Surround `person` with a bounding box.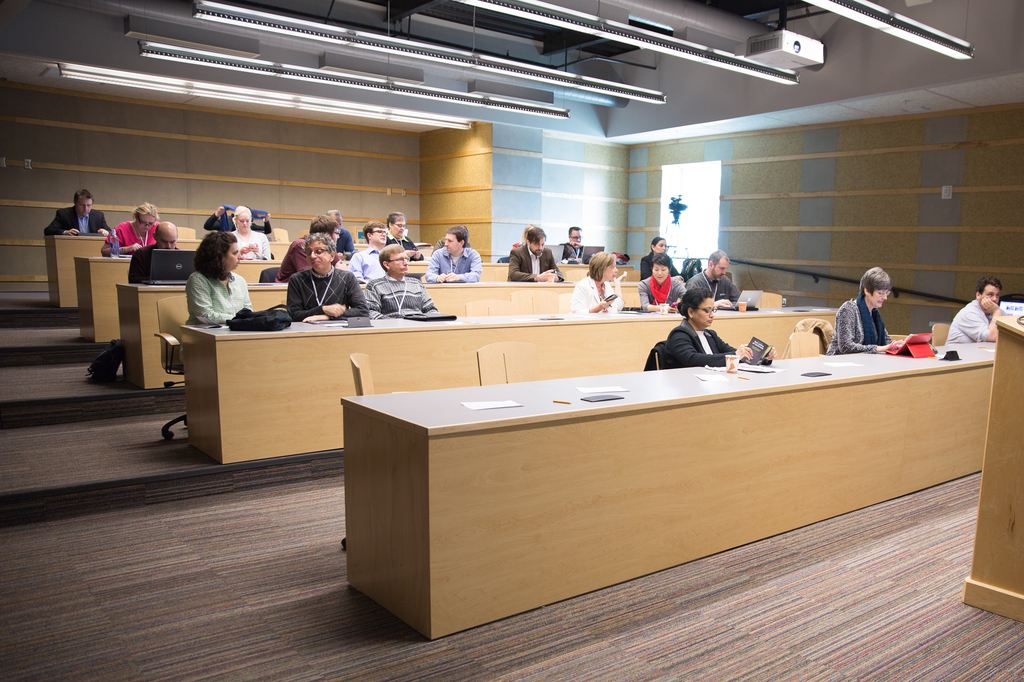
{"x1": 364, "y1": 246, "x2": 440, "y2": 318}.
